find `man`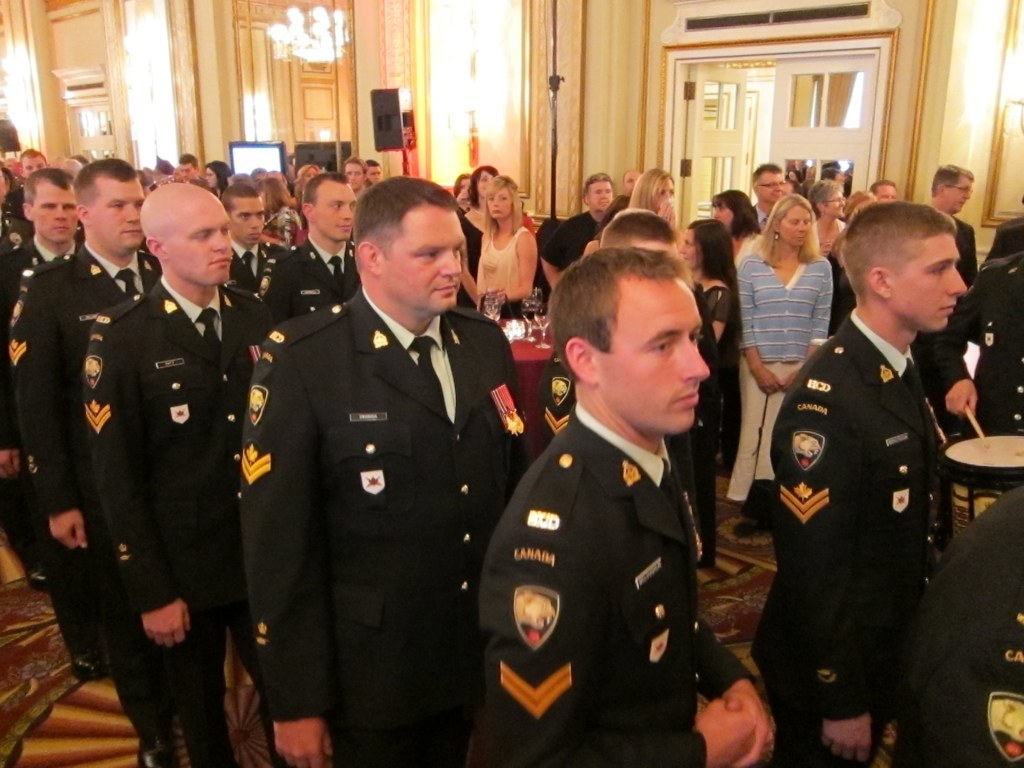
Rect(12, 155, 159, 767)
